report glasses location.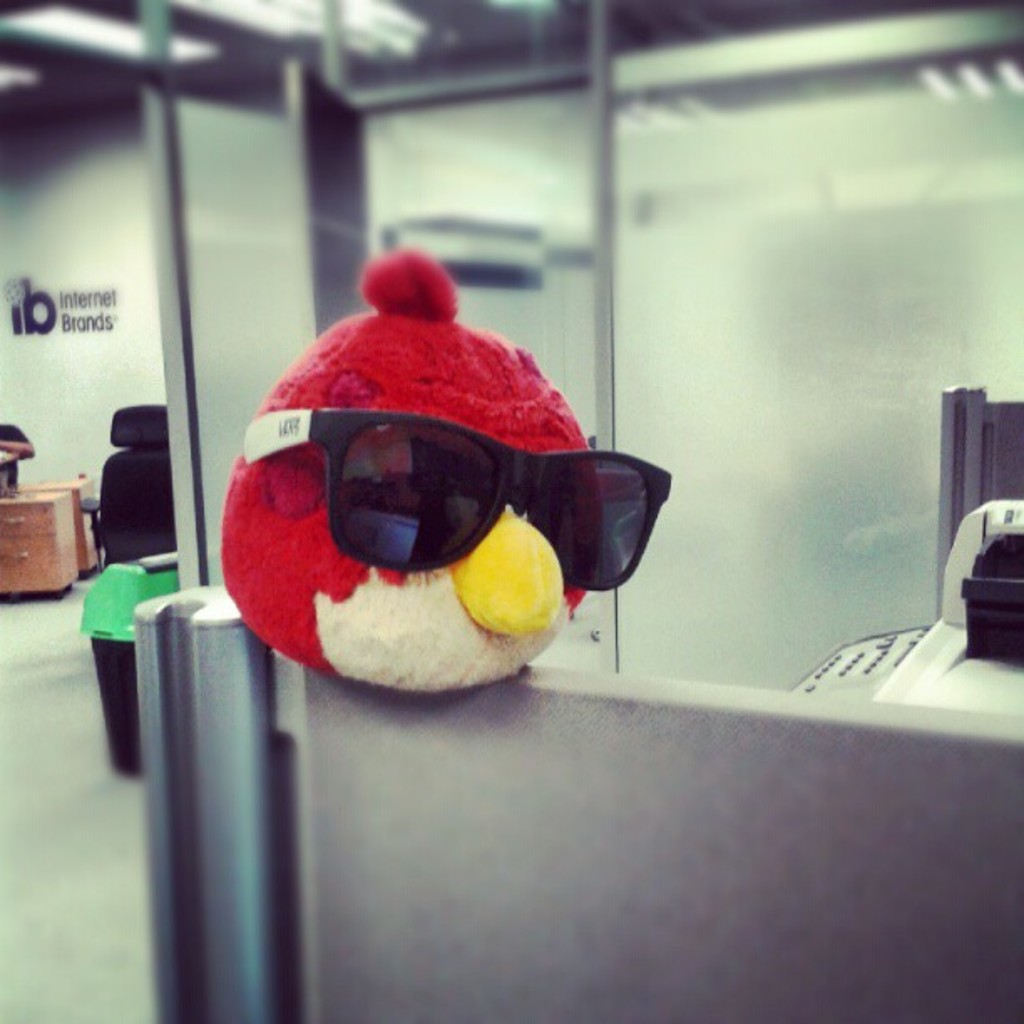
Report: <bbox>236, 407, 688, 587</bbox>.
